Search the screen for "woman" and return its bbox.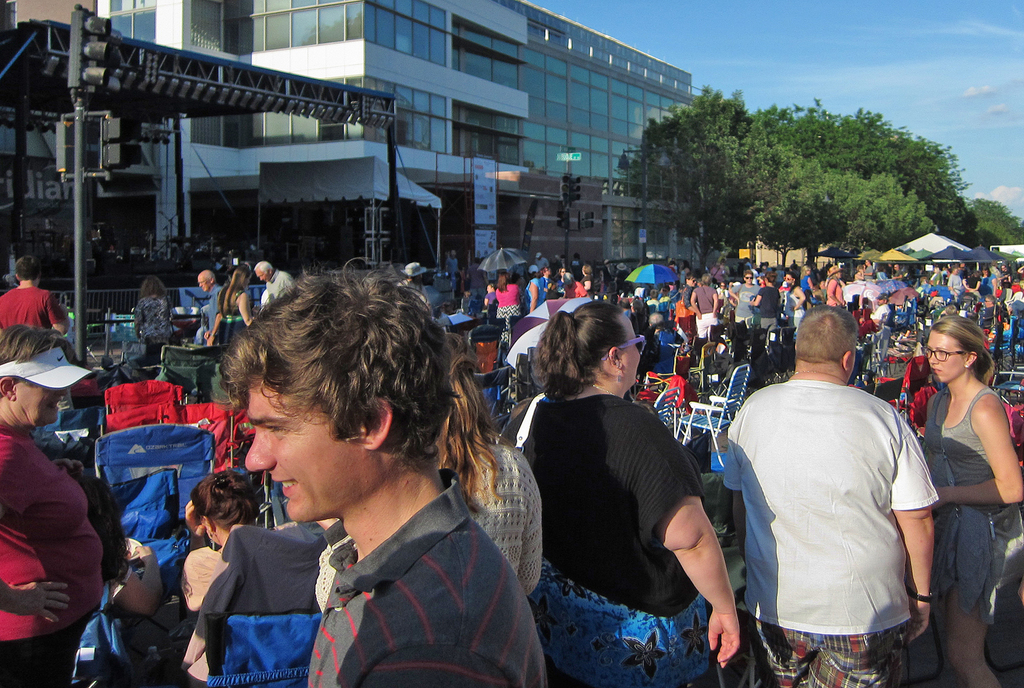
Found: 494,272,526,320.
